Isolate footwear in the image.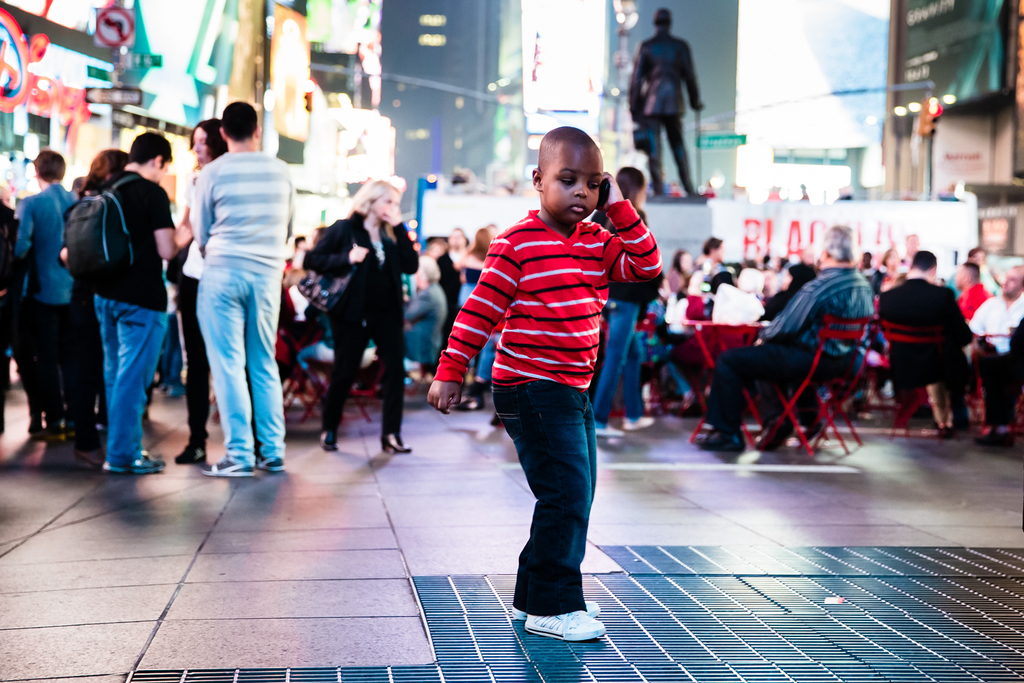
Isolated region: x1=688 y1=430 x2=731 y2=447.
